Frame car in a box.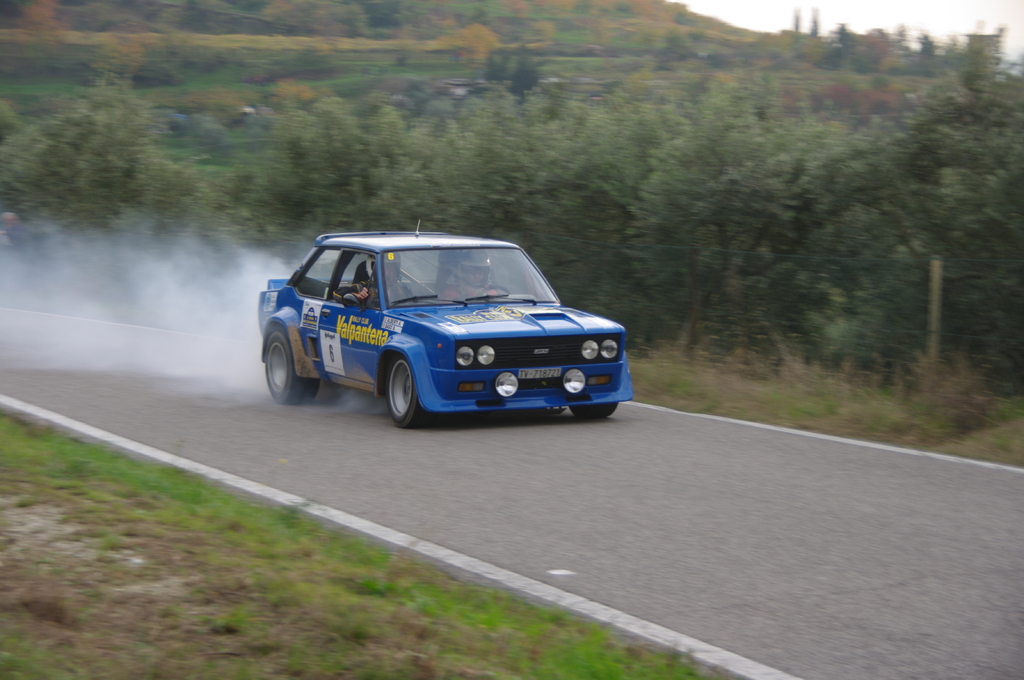
x1=257 y1=226 x2=630 y2=429.
